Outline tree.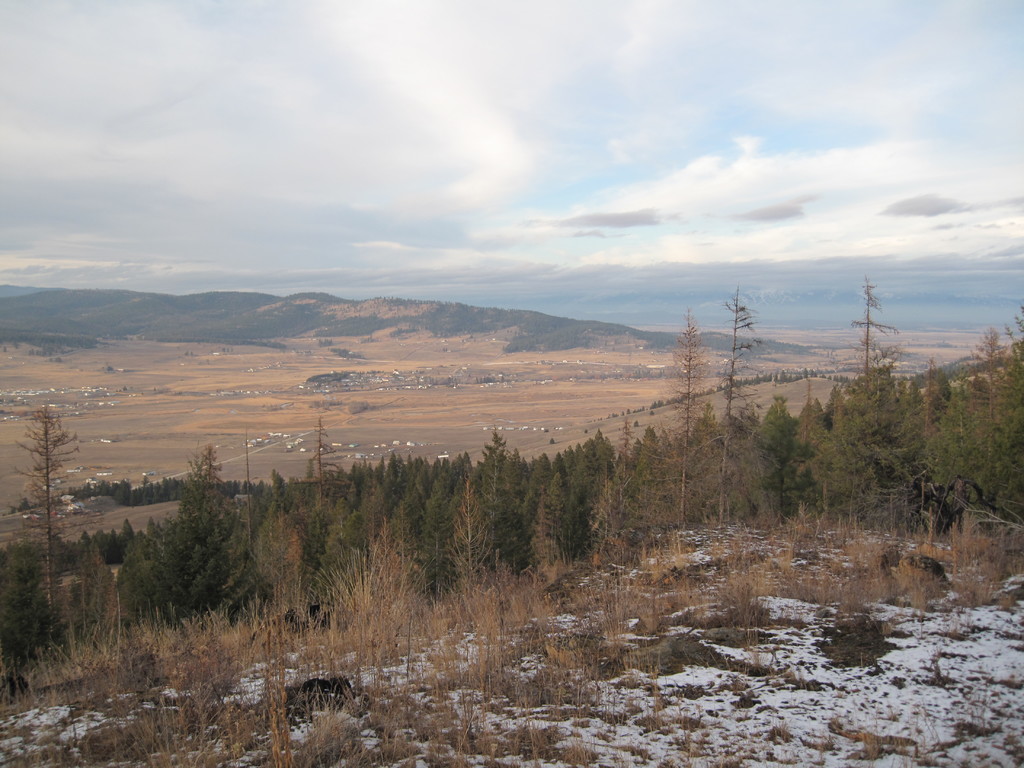
Outline: crop(3, 369, 92, 566).
